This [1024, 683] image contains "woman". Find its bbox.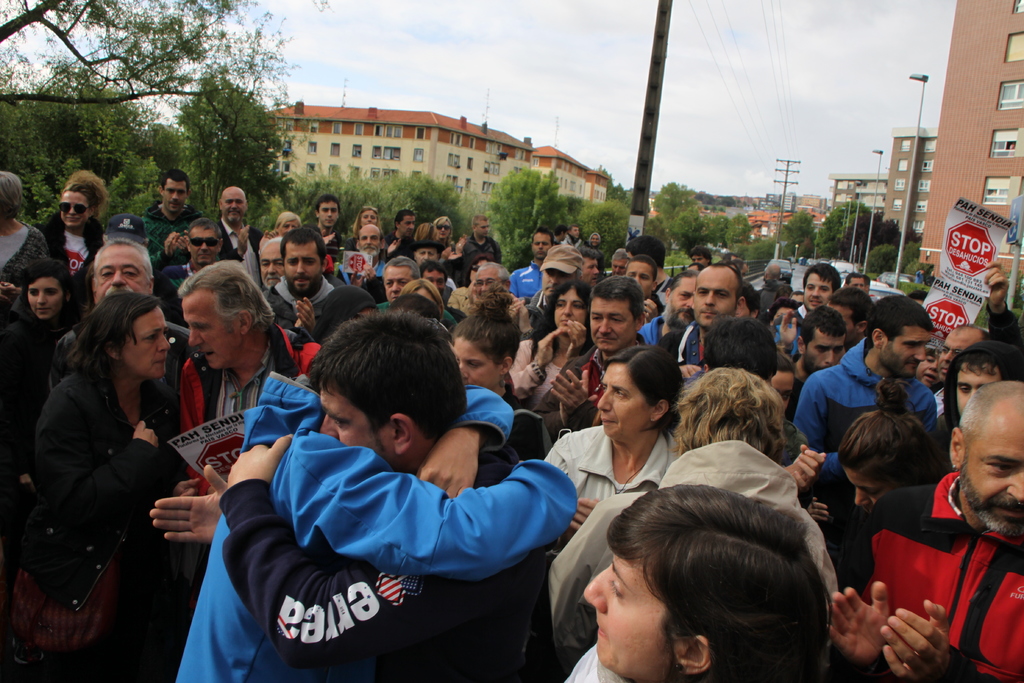
557, 487, 840, 682.
